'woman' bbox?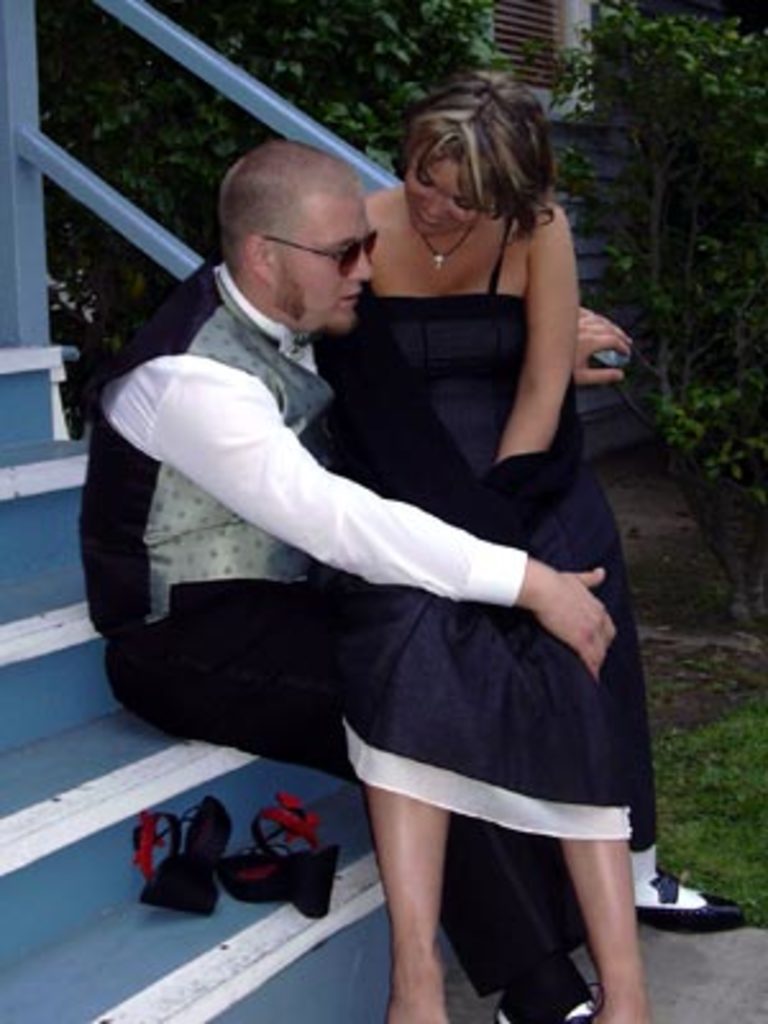
x1=307 y1=59 x2=666 y2=1021
